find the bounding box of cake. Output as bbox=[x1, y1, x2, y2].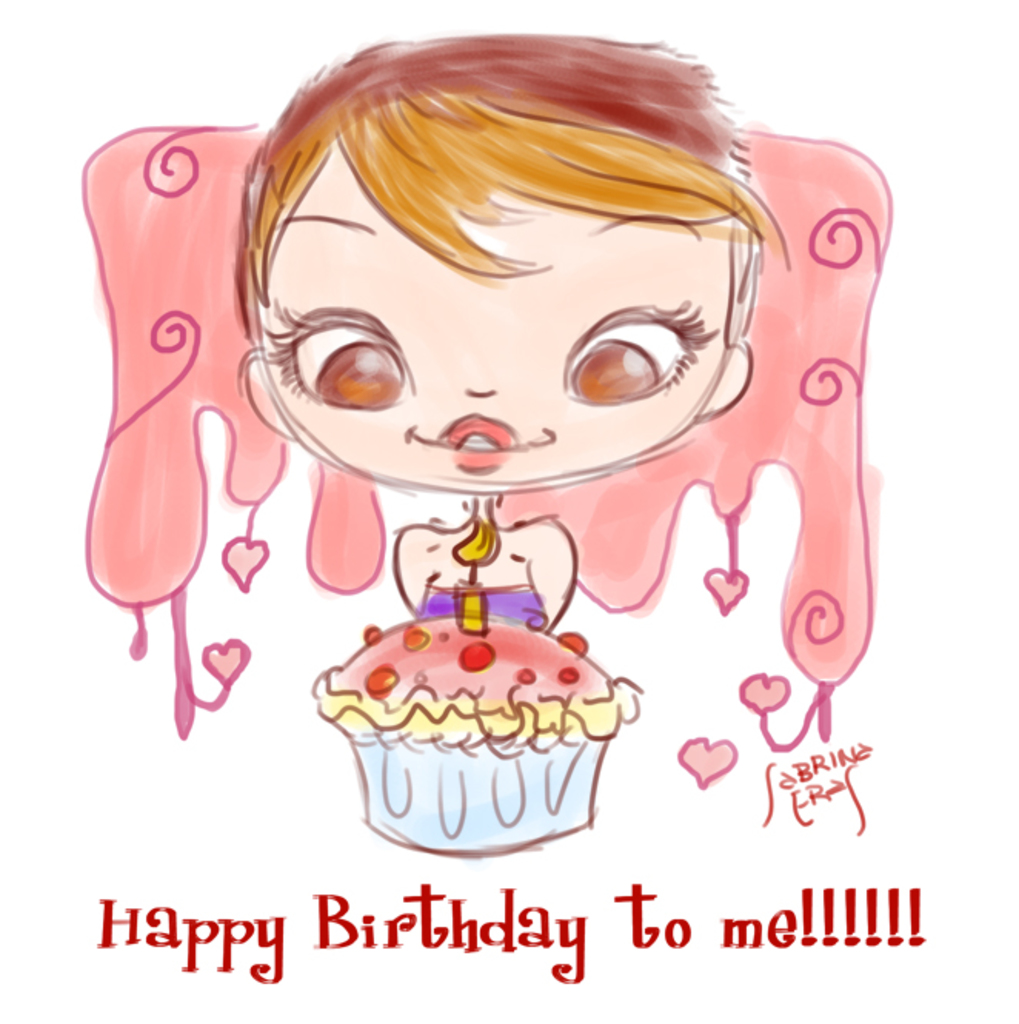
bbox=[305, 621, 620, 853].
